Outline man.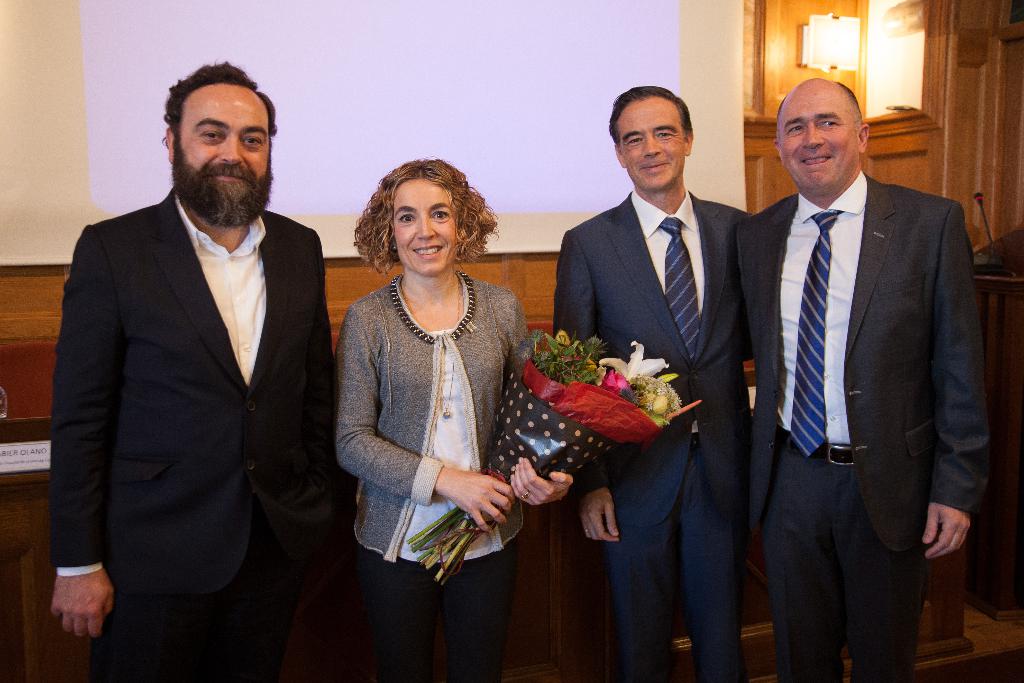
Outline: (x1=550, y1=85, x2=757, y2=682).
